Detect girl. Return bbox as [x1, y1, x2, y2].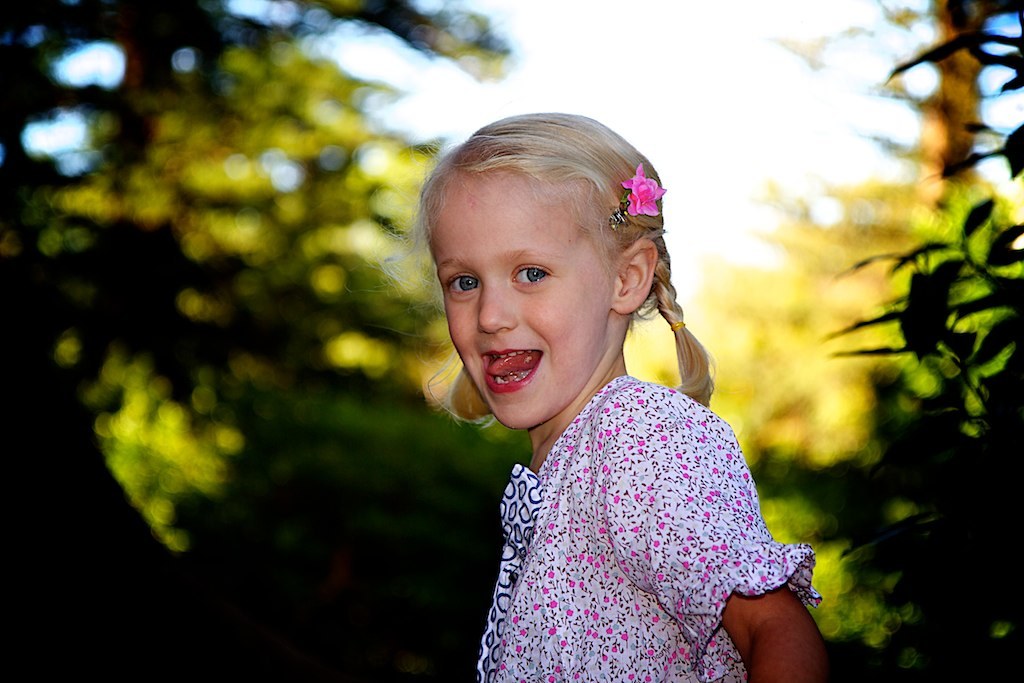
[414, 109, 831, 682].
